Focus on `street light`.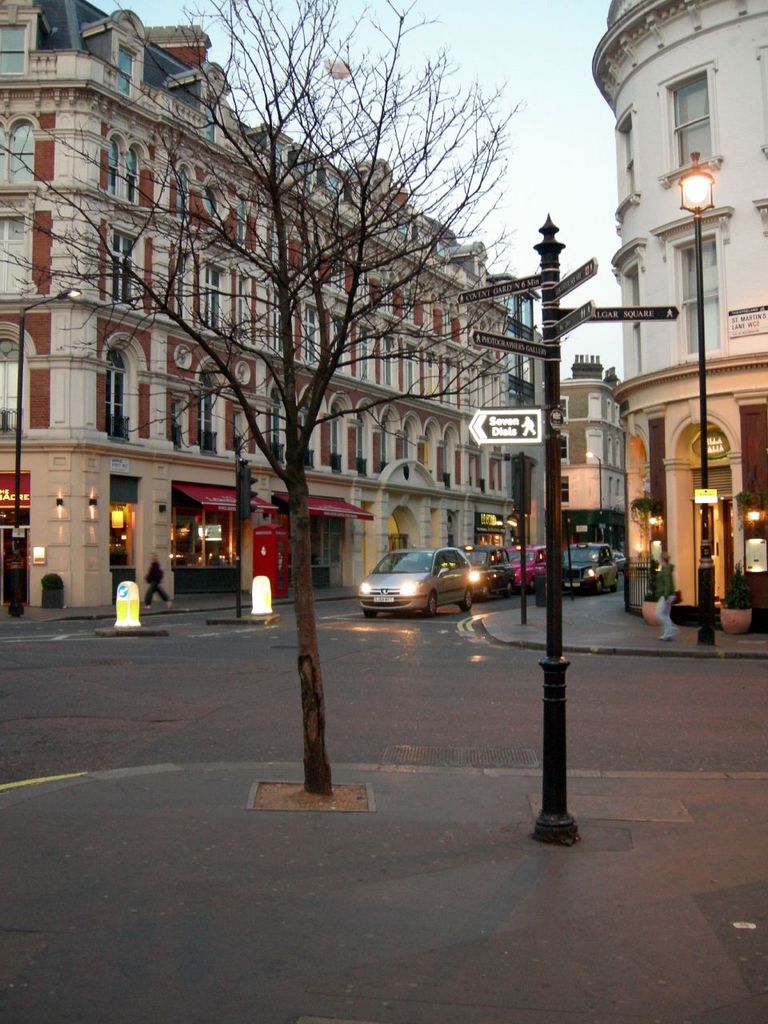
Focused at detection(584, 450, 600, 538).
